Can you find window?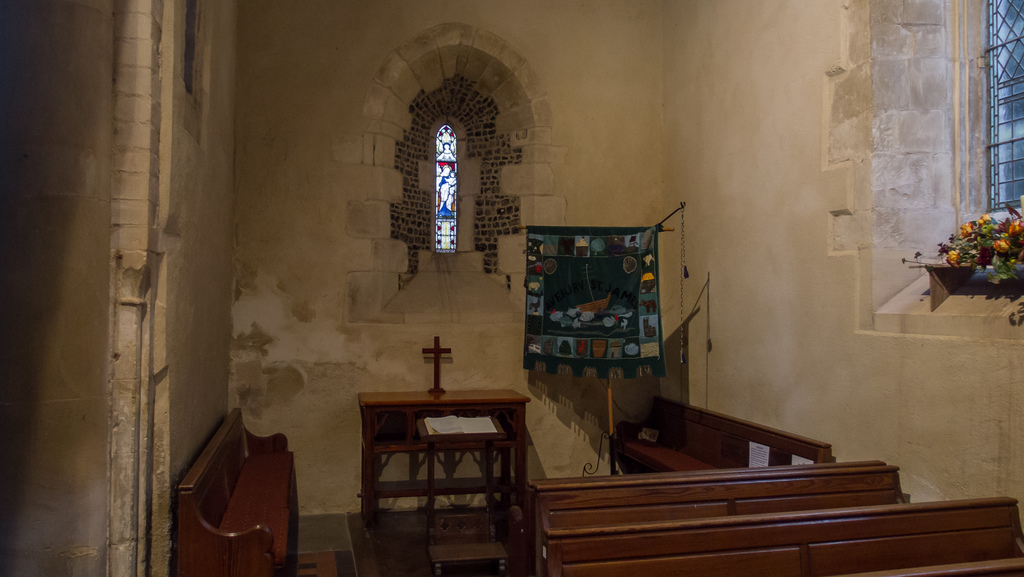
Yes, bounding box: x1=945, y1=0, x2=1023, y2=255.
